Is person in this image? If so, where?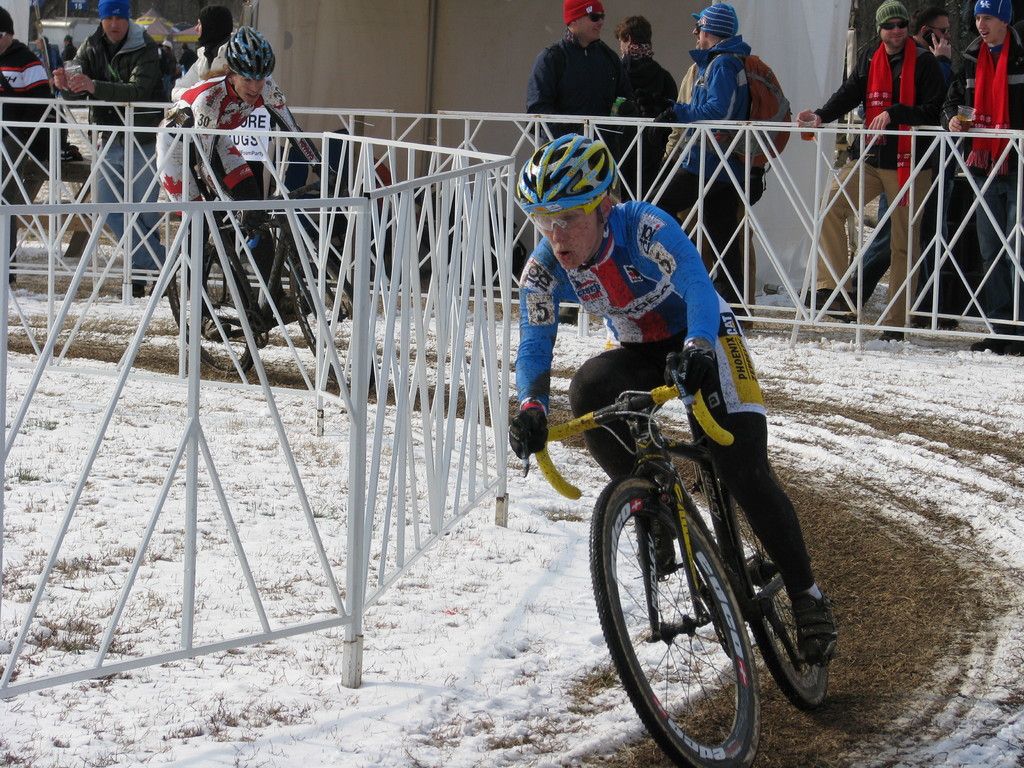
Yes, at bbox(176, 3, 237, 89).
